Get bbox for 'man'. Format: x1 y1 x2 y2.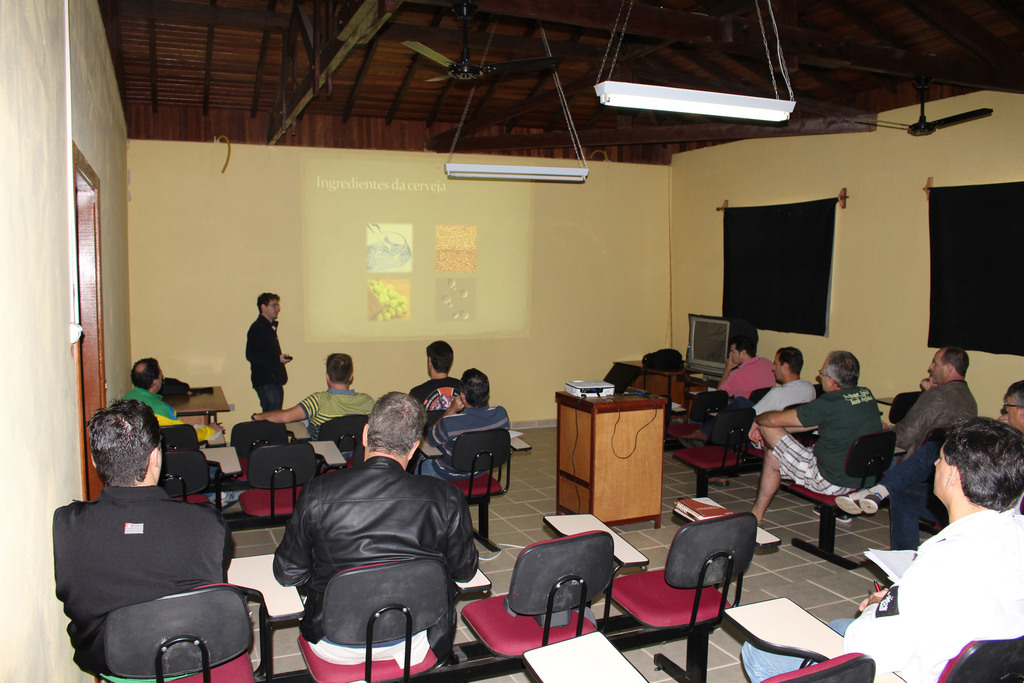
273 395 480 668.
